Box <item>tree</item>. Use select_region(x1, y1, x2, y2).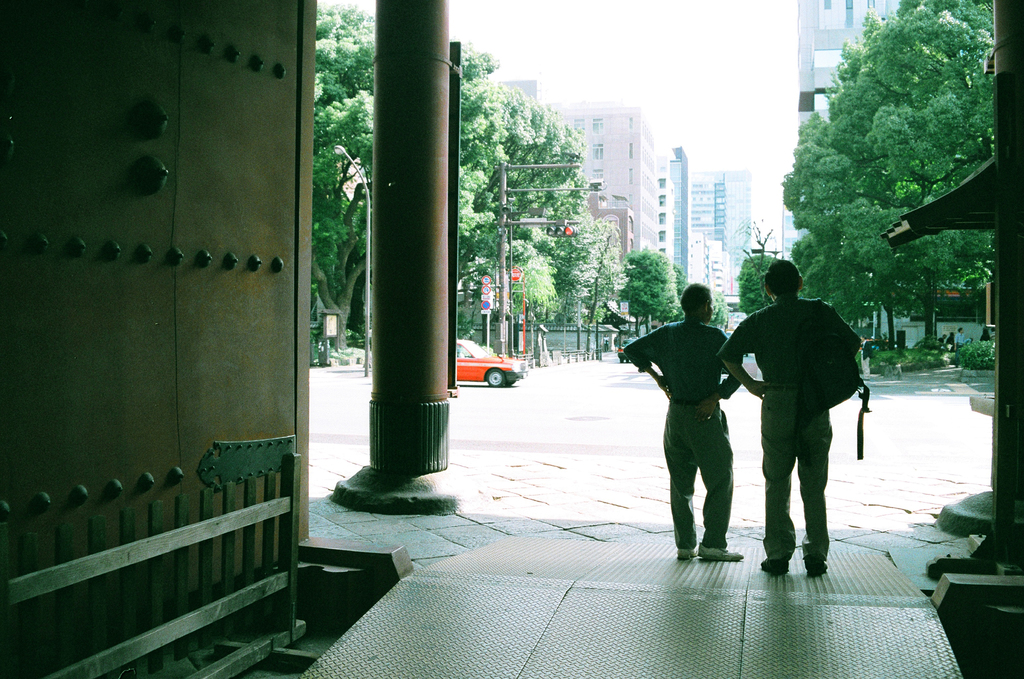
select_region(743, 252, 782, 318).
